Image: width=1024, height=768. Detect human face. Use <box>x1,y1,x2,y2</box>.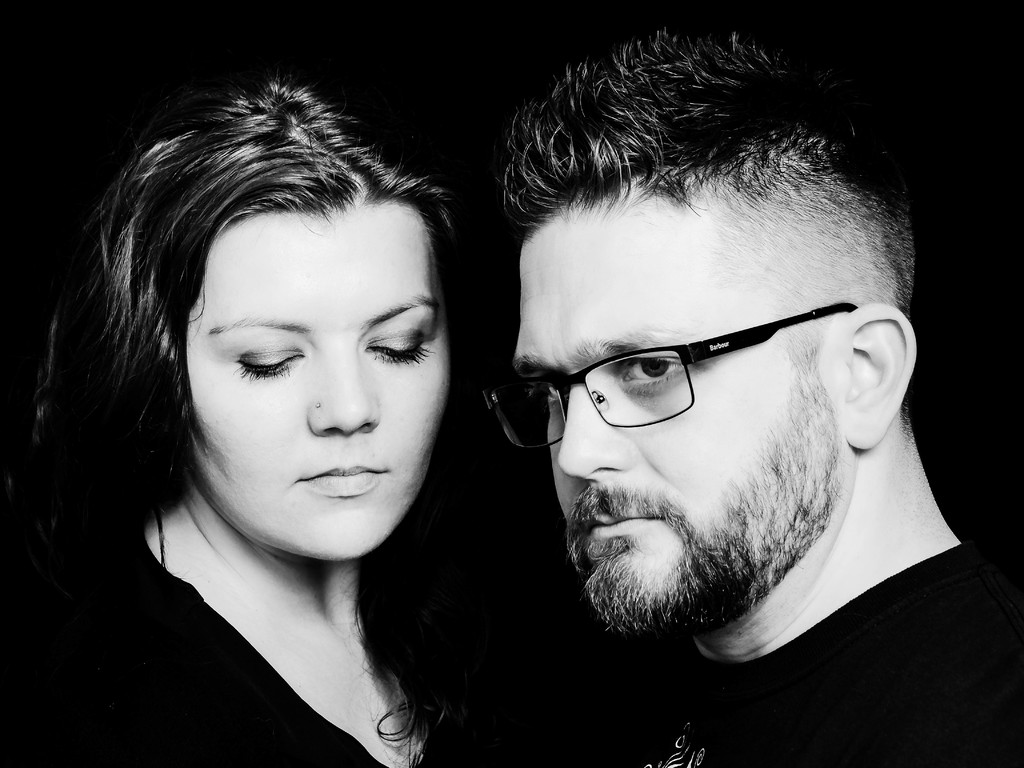
<box>186,217,453,556</box>.
